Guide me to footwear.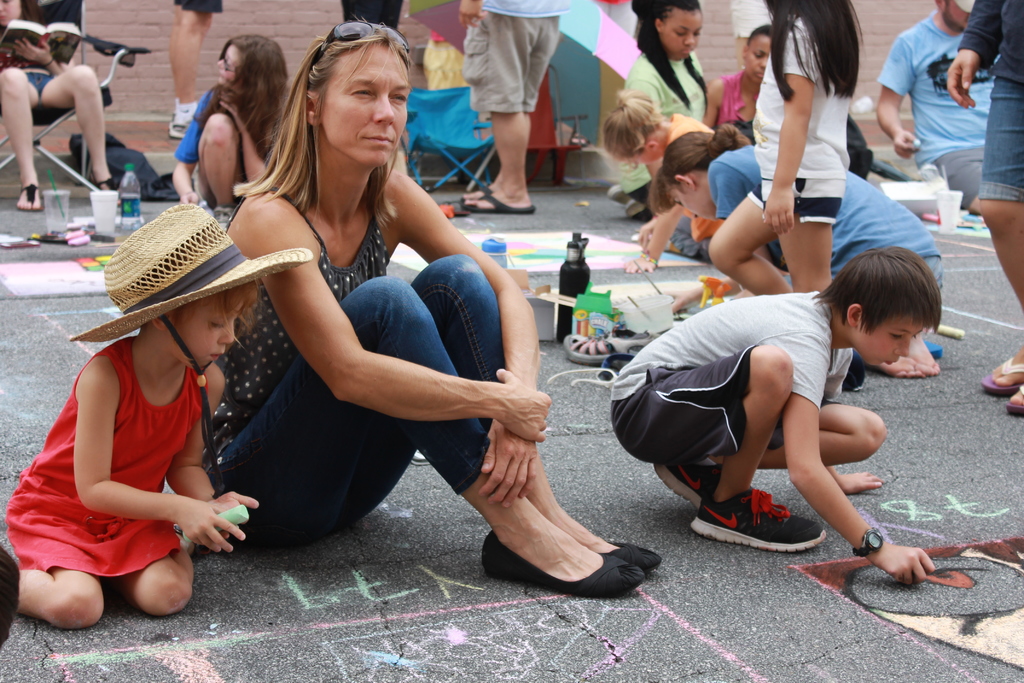
Guidance: {"left": 92, "top": 179, "right": 114, "bottom": 195}.
